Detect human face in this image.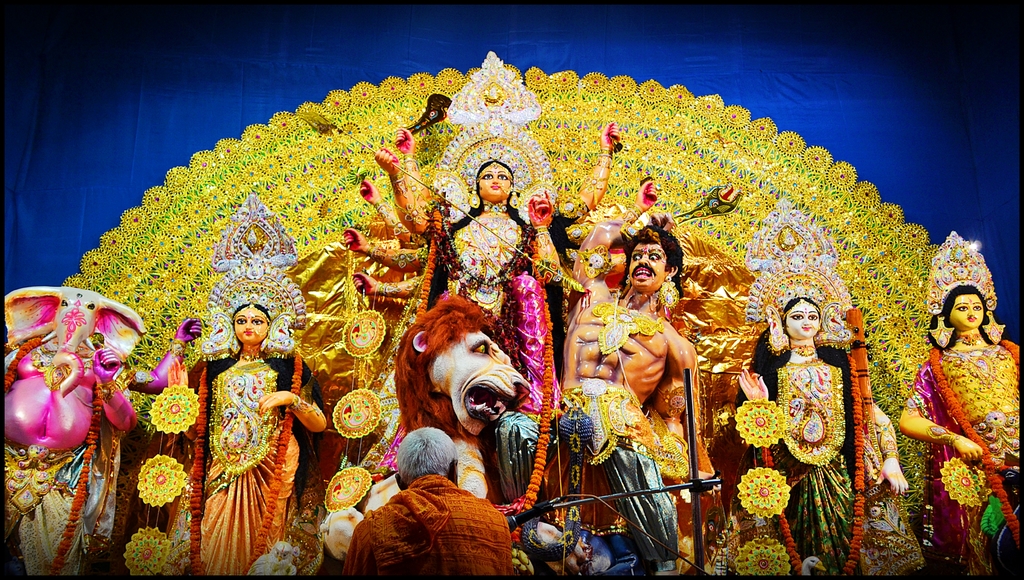
Detection: (x1=631, y1=246, x2=668, y2=293).
